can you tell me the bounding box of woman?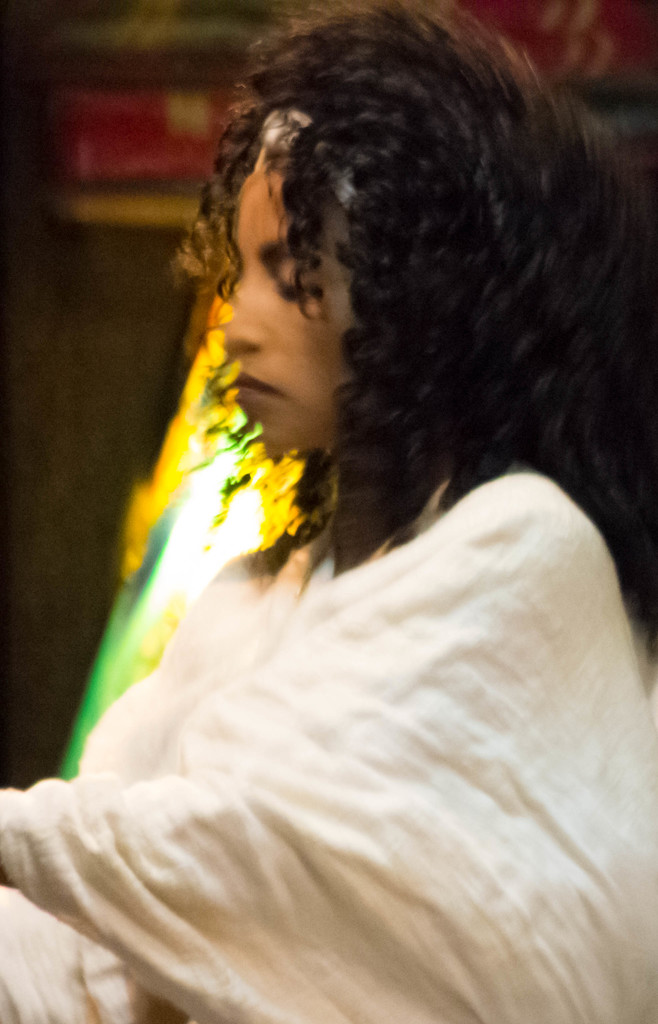
<region>38, 0, 648, 1004</region>.
